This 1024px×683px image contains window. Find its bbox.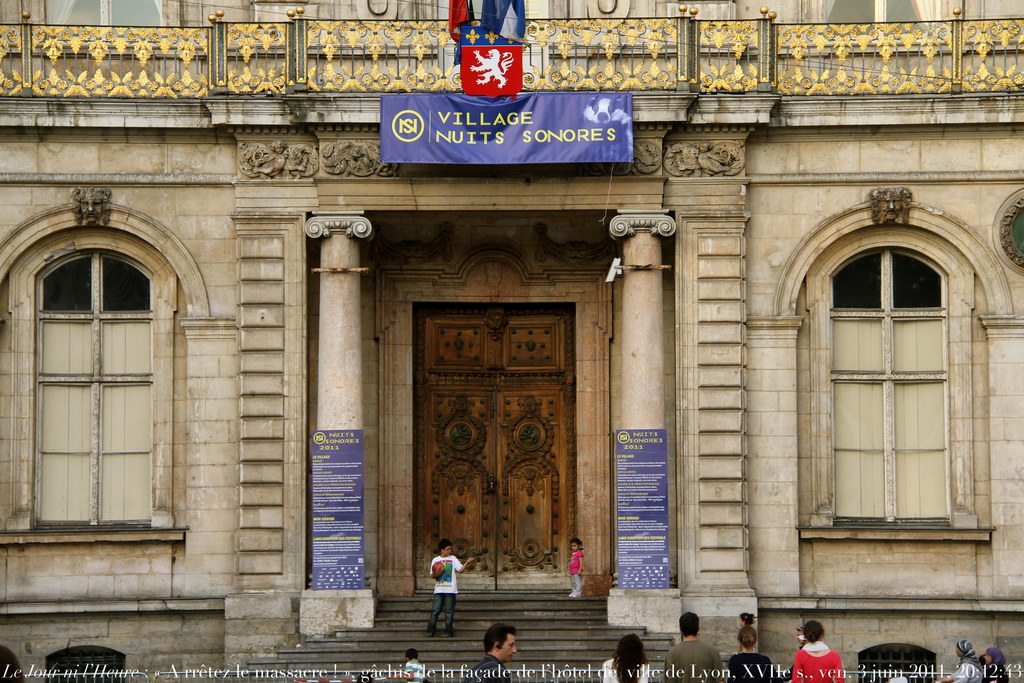
<region>831, 242, 965, 528</region>.
